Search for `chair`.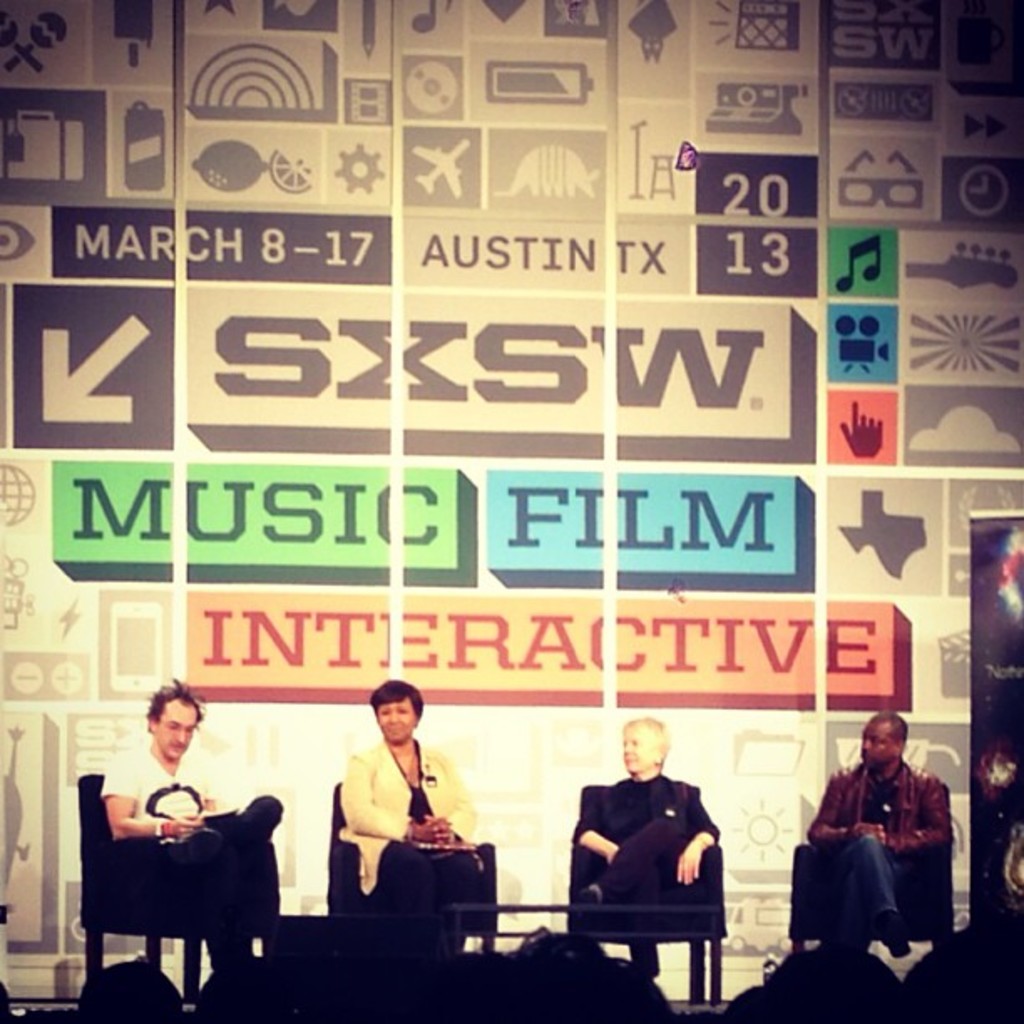
Found at 87,763,271,1012.
